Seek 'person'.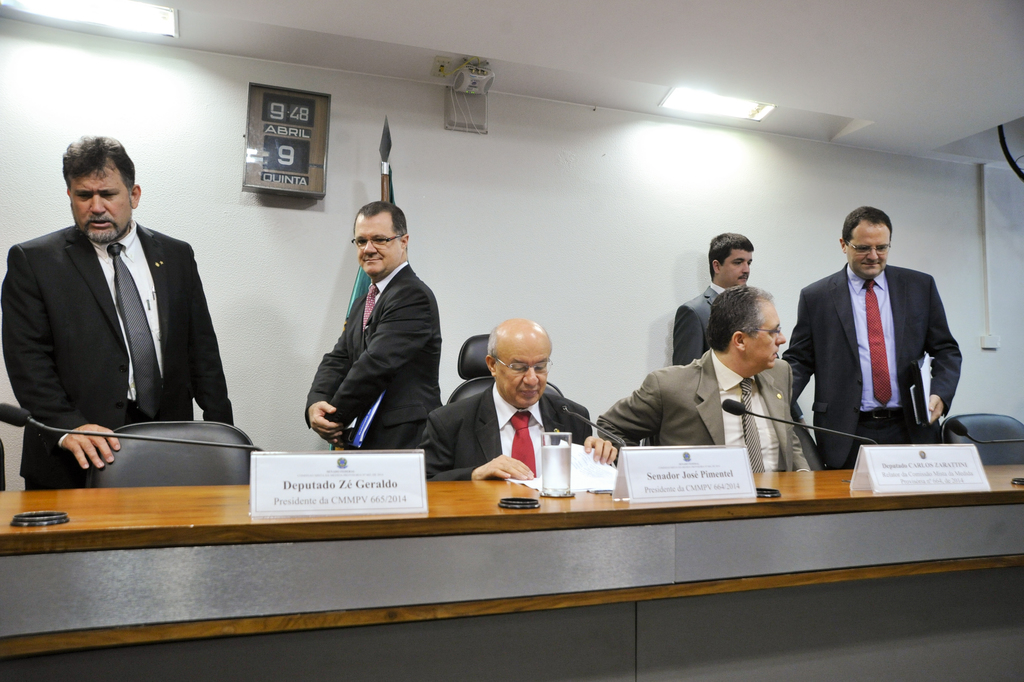
Rect(667, 225, 758, 368).
